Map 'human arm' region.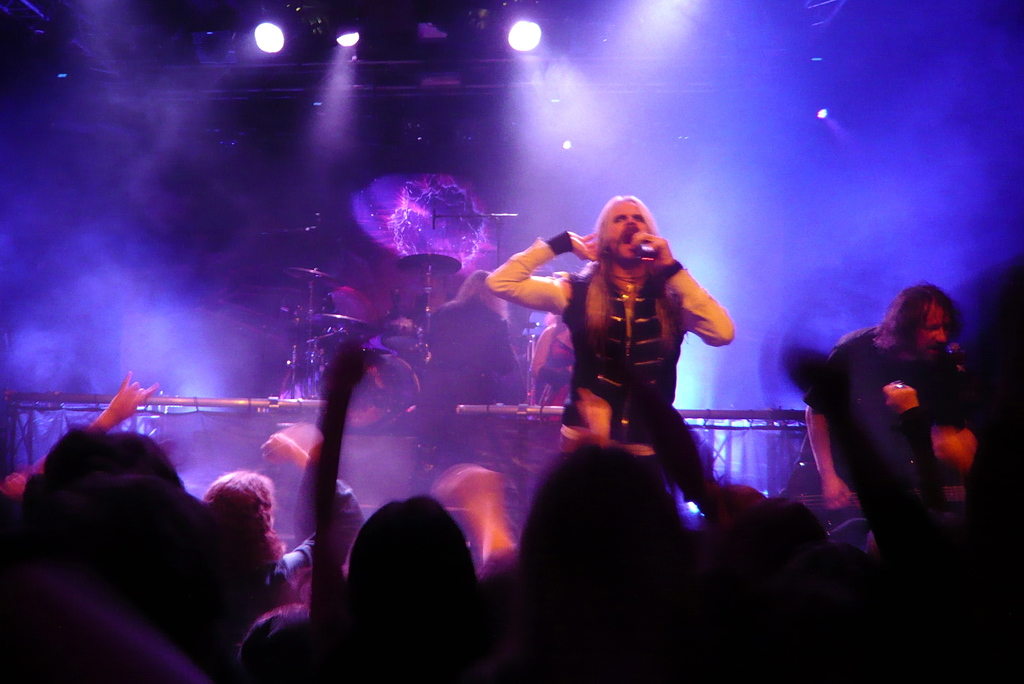
Mapped to pyautogui.locateOnScreen(435, 465, 519, 573).
